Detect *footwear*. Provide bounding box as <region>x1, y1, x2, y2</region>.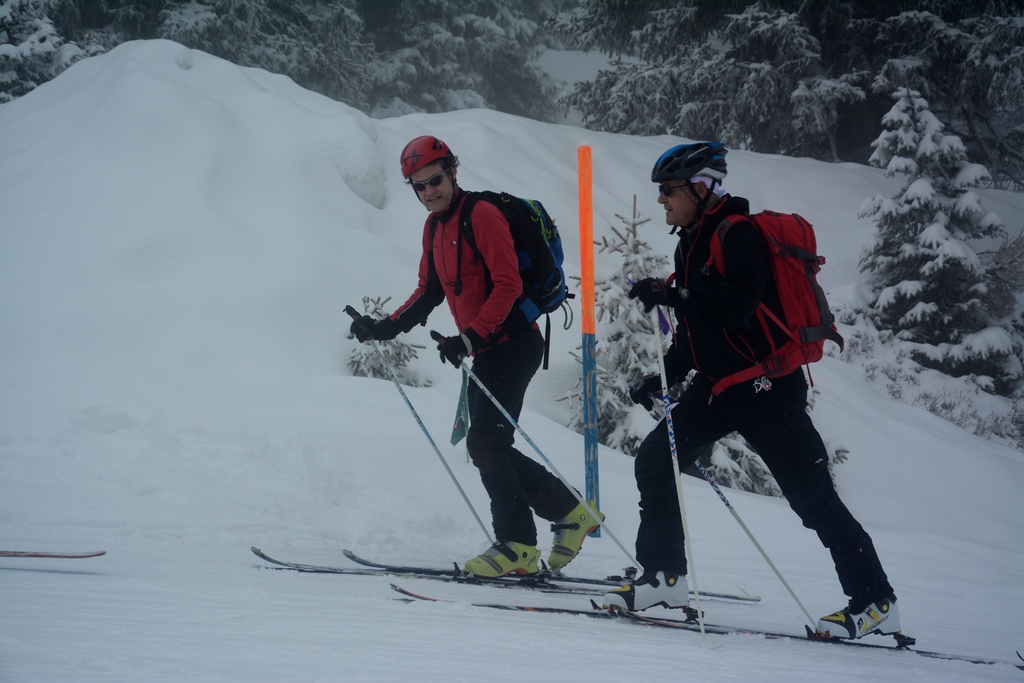
<region>598, 559, 691, 610</region>.
